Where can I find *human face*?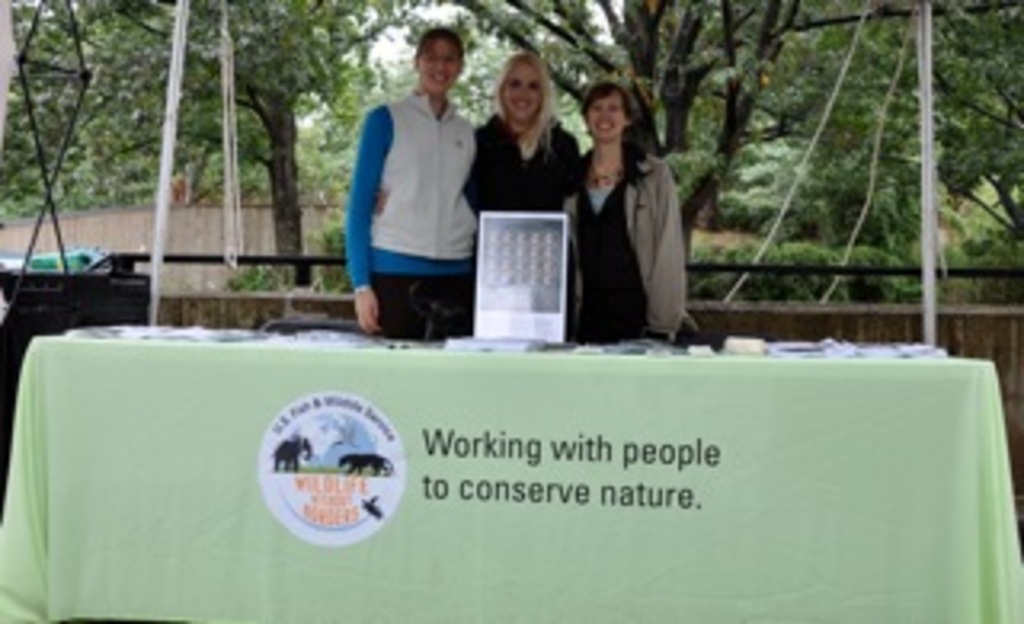
You can find it at 422 42 464 90.
